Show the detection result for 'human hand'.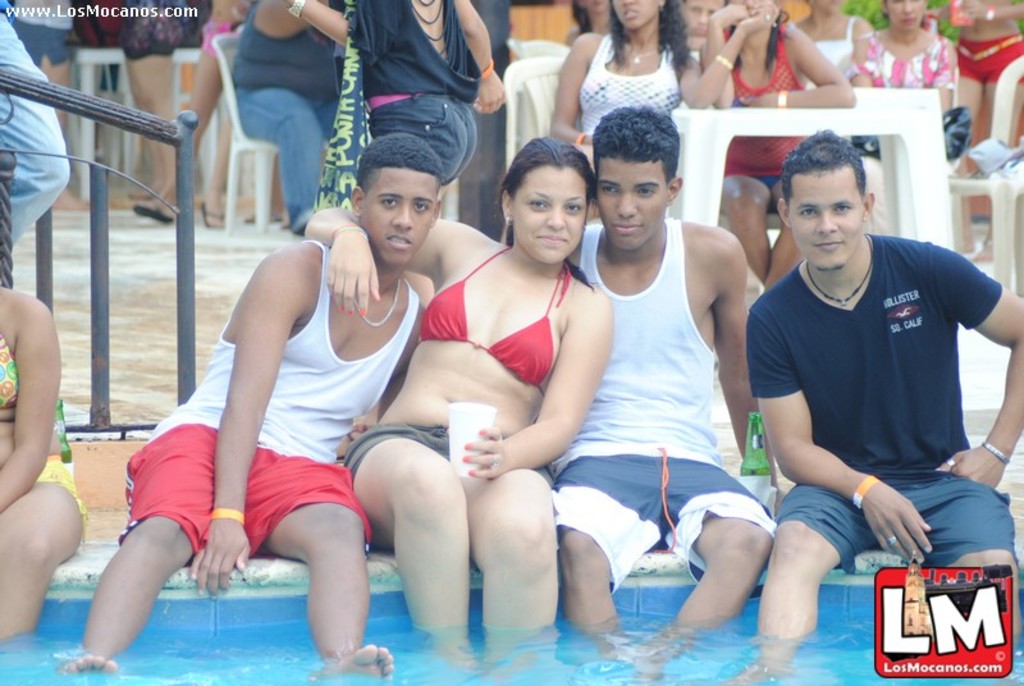
(x1=462, y1=425, x2=511, y2=480).
